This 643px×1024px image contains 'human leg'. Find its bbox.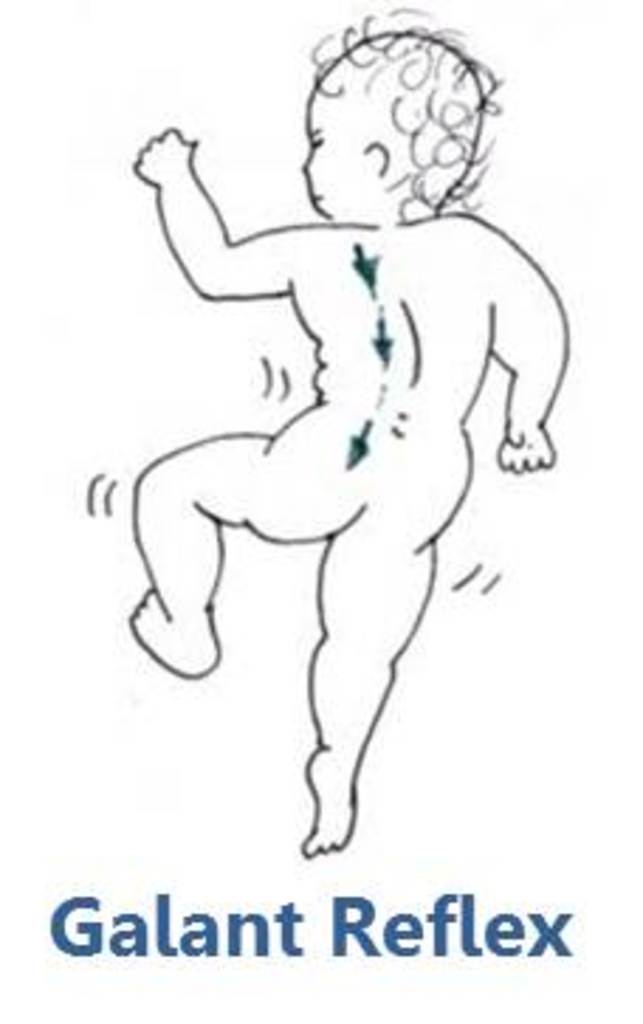
crop(276, 460, 451, 849).
